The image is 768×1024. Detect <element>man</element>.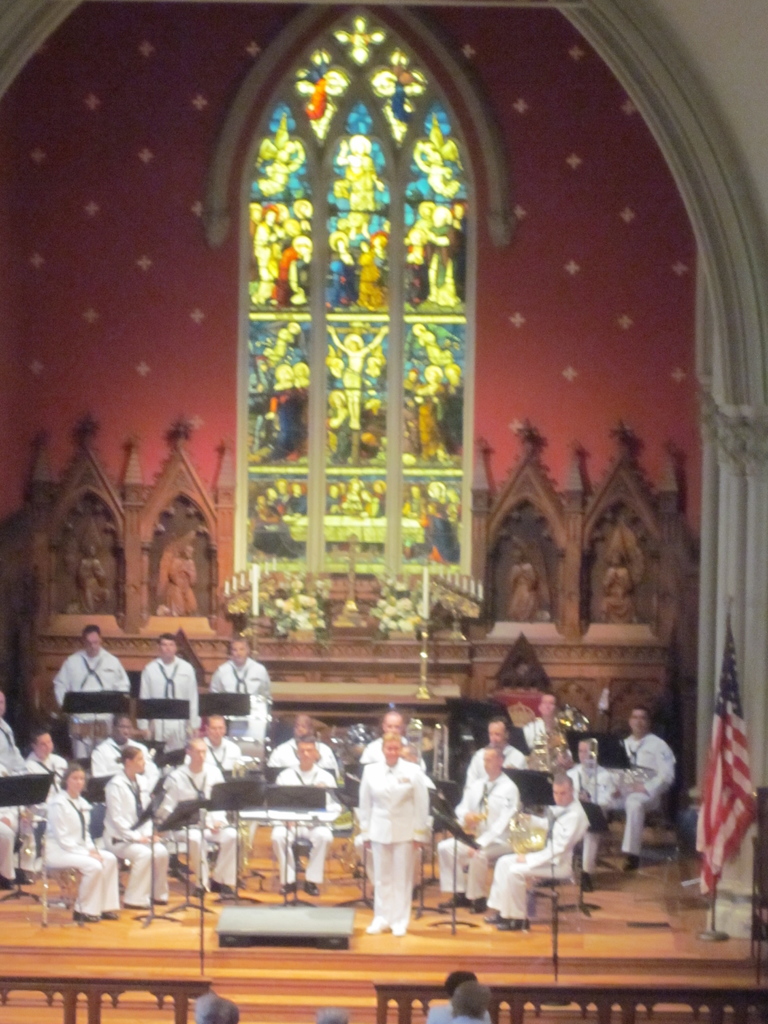
Detection: region(524, 691, 574, 746).
